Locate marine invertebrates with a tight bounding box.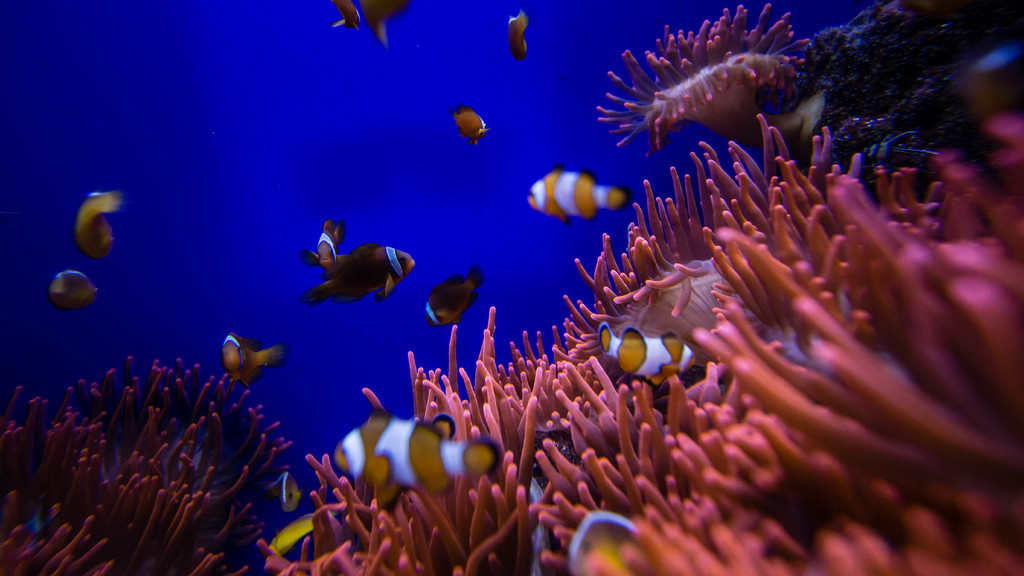
region(514, 381, 1023, 575).
